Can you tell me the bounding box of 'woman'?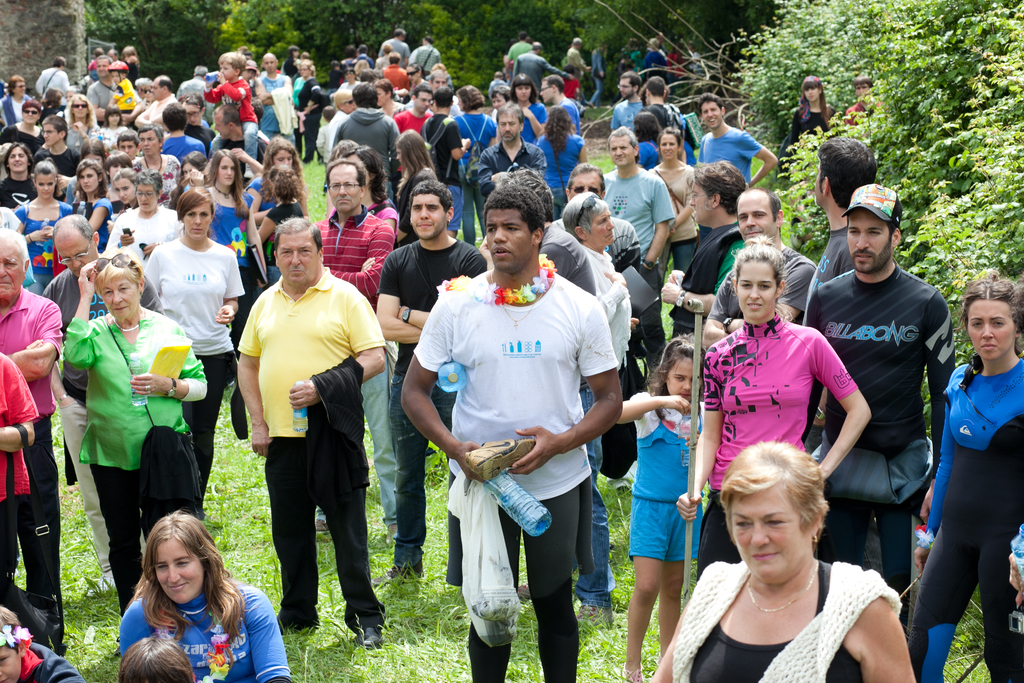
detection(788, 76, 836, 181).
